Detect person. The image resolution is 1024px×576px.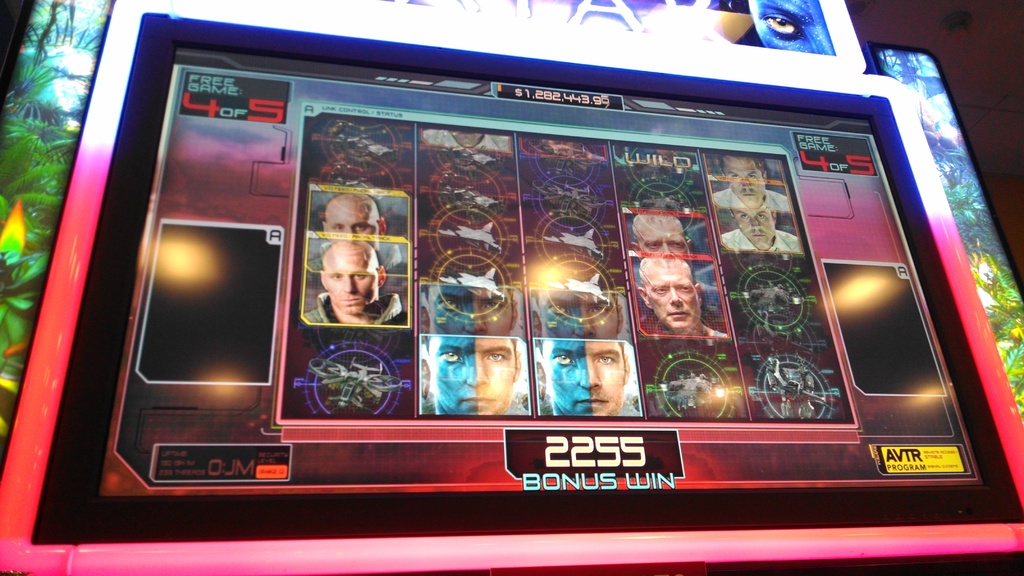
Rect(637, 255, 724, 336).
